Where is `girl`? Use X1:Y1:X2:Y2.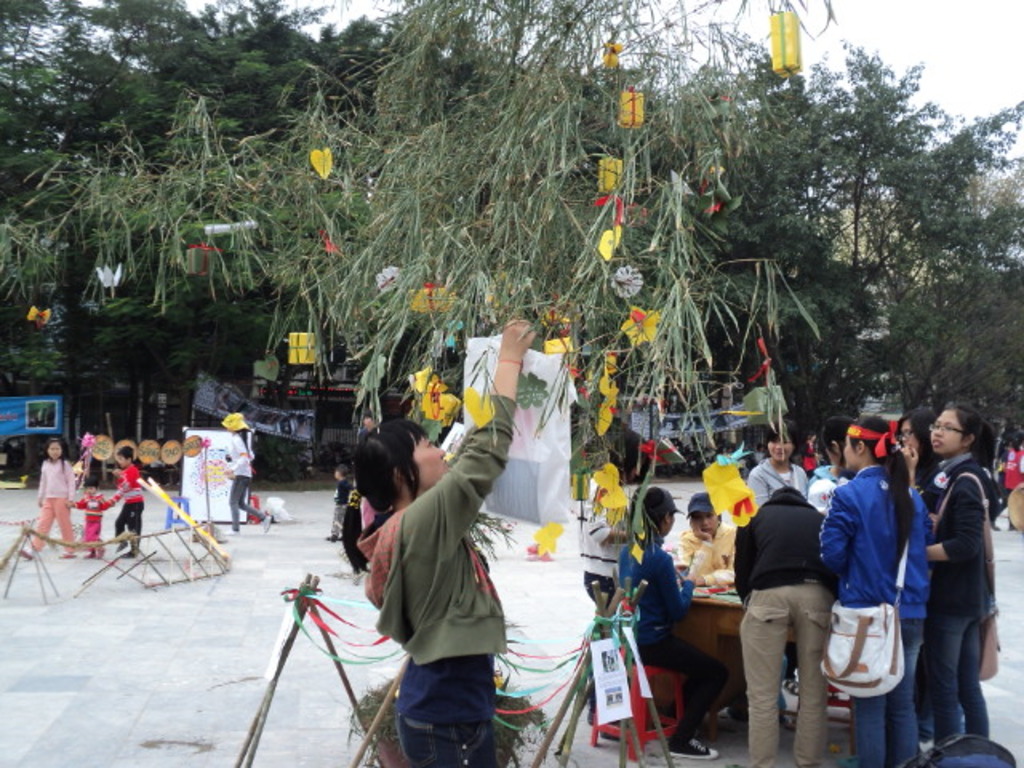
750:411:802:517.
